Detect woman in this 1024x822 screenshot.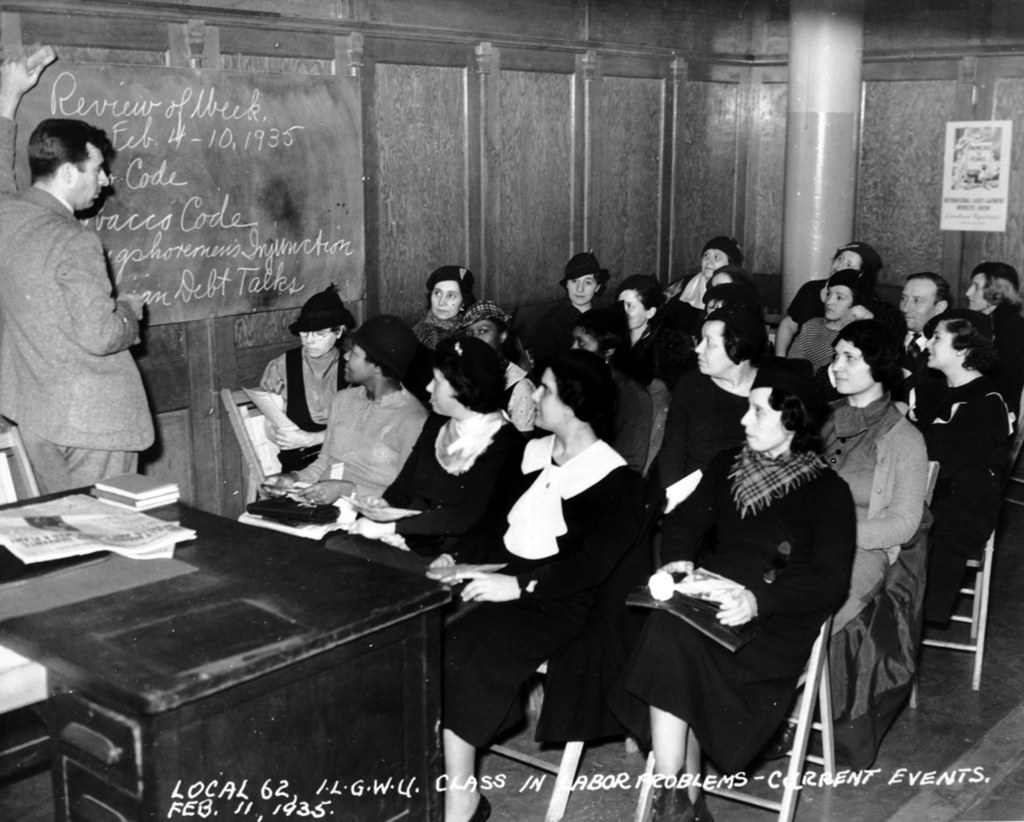
Detection: box(781, 243, 884, 346).
